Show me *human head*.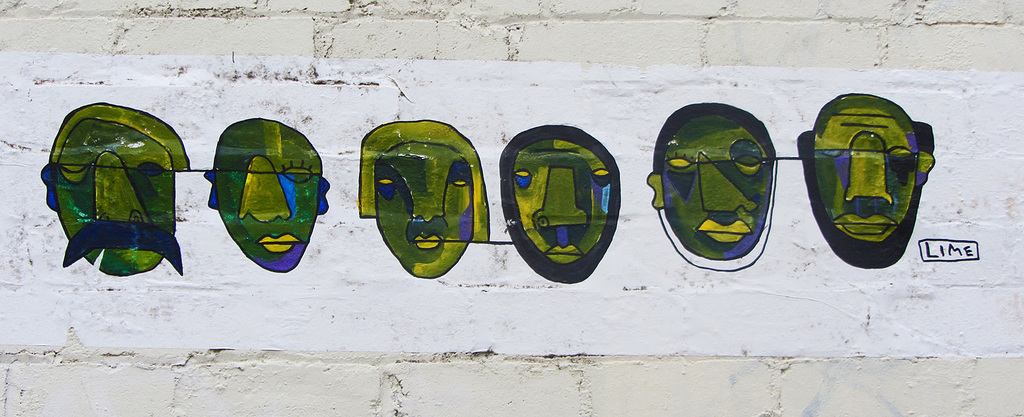
*human head* is here: Rect(641, 99, 782, 268).
